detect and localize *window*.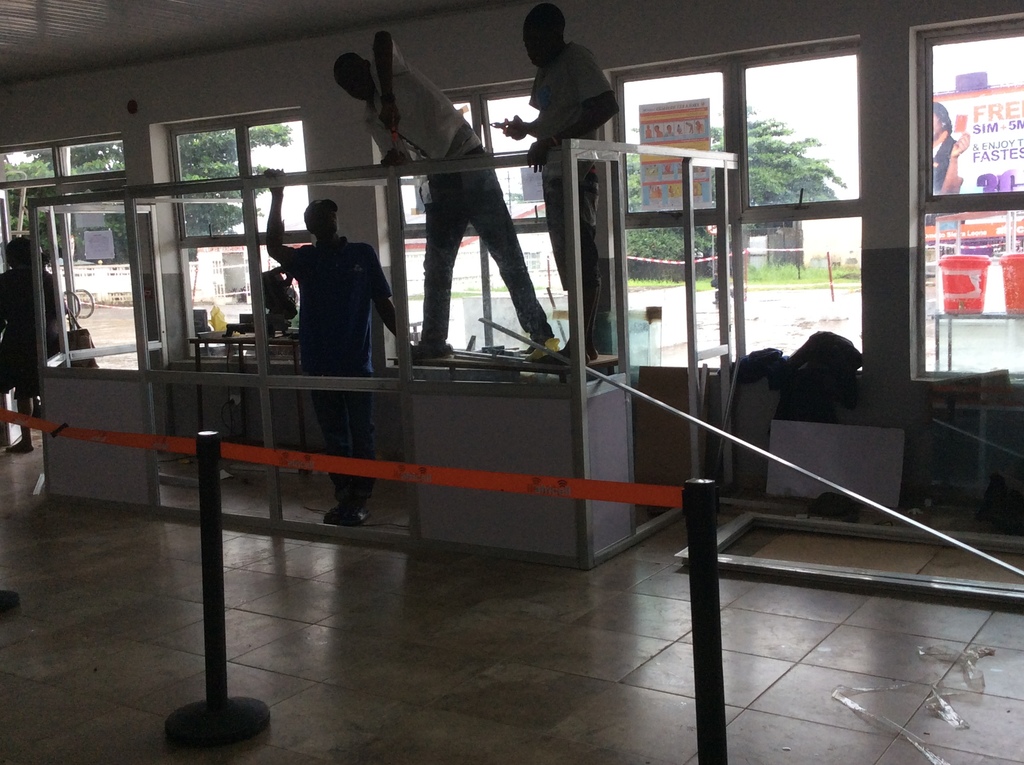
Localized at bbox(628, 68, 737, 360).
